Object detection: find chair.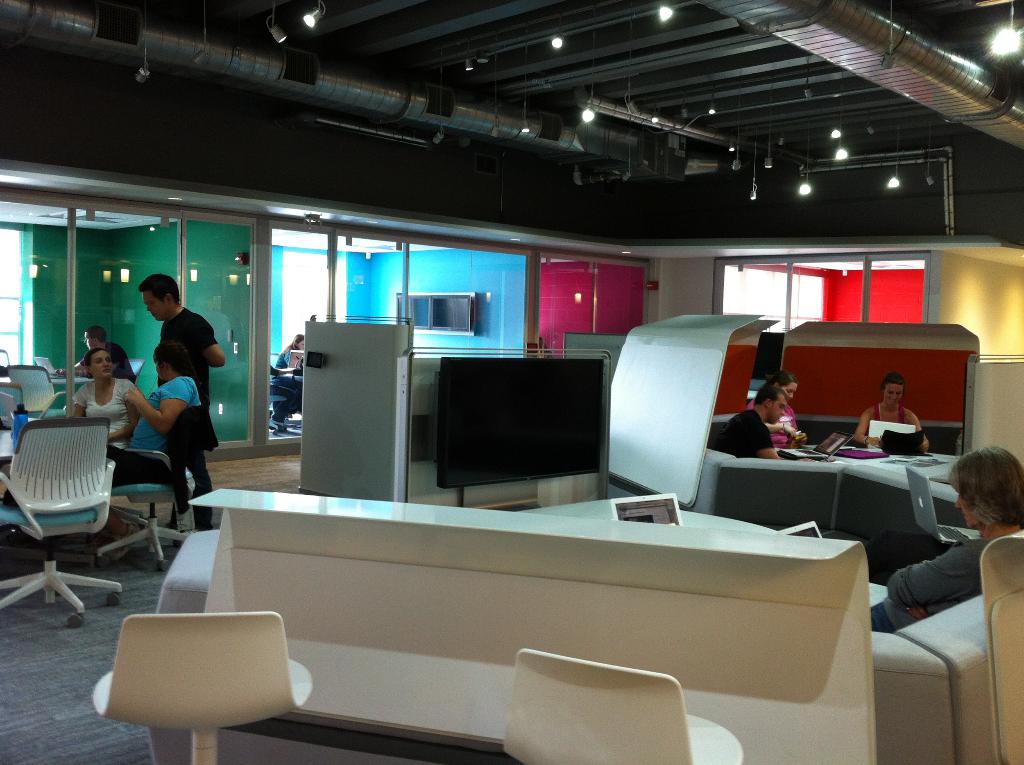
left=87, top=441, right=195, bottom=573.
